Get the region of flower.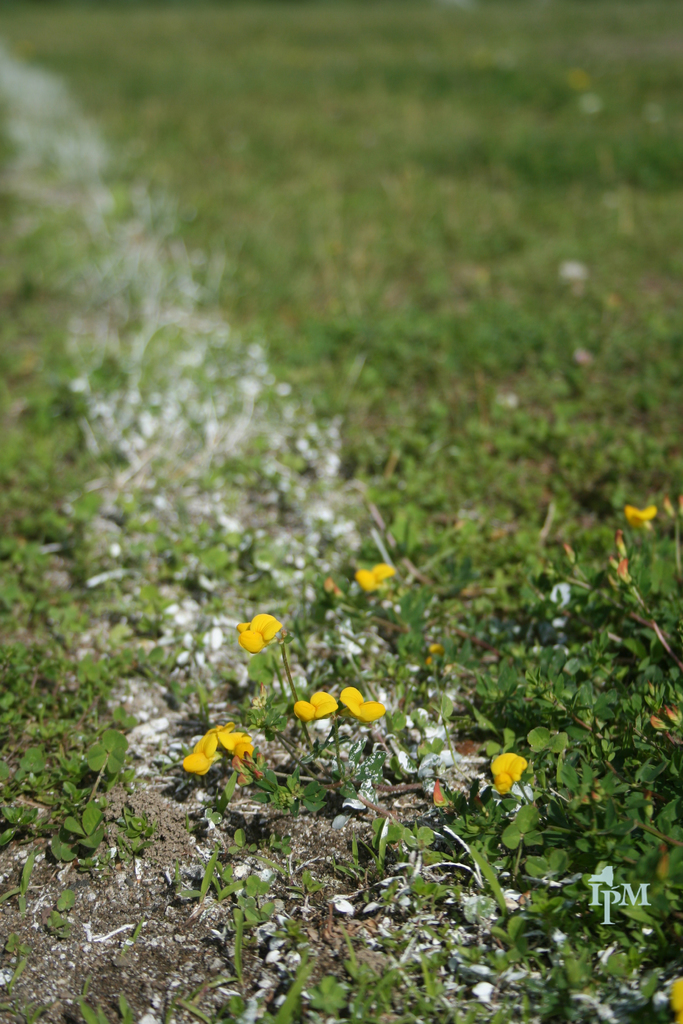
bbox=[292, 691, 338, 722].
